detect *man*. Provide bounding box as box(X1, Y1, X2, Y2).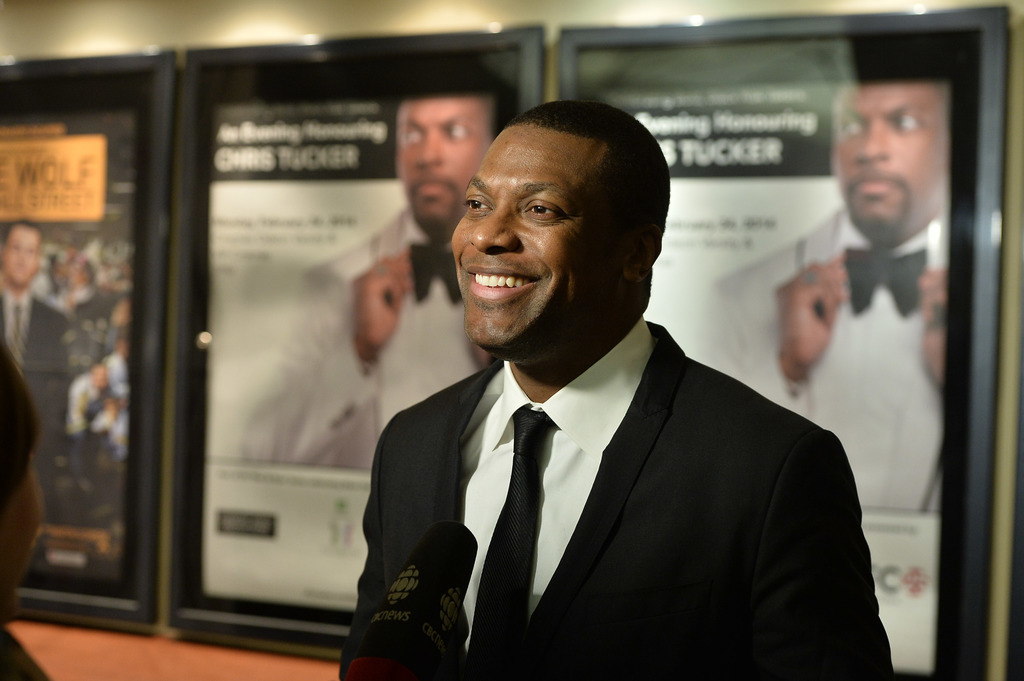
box(295, 103, 876, 648).
